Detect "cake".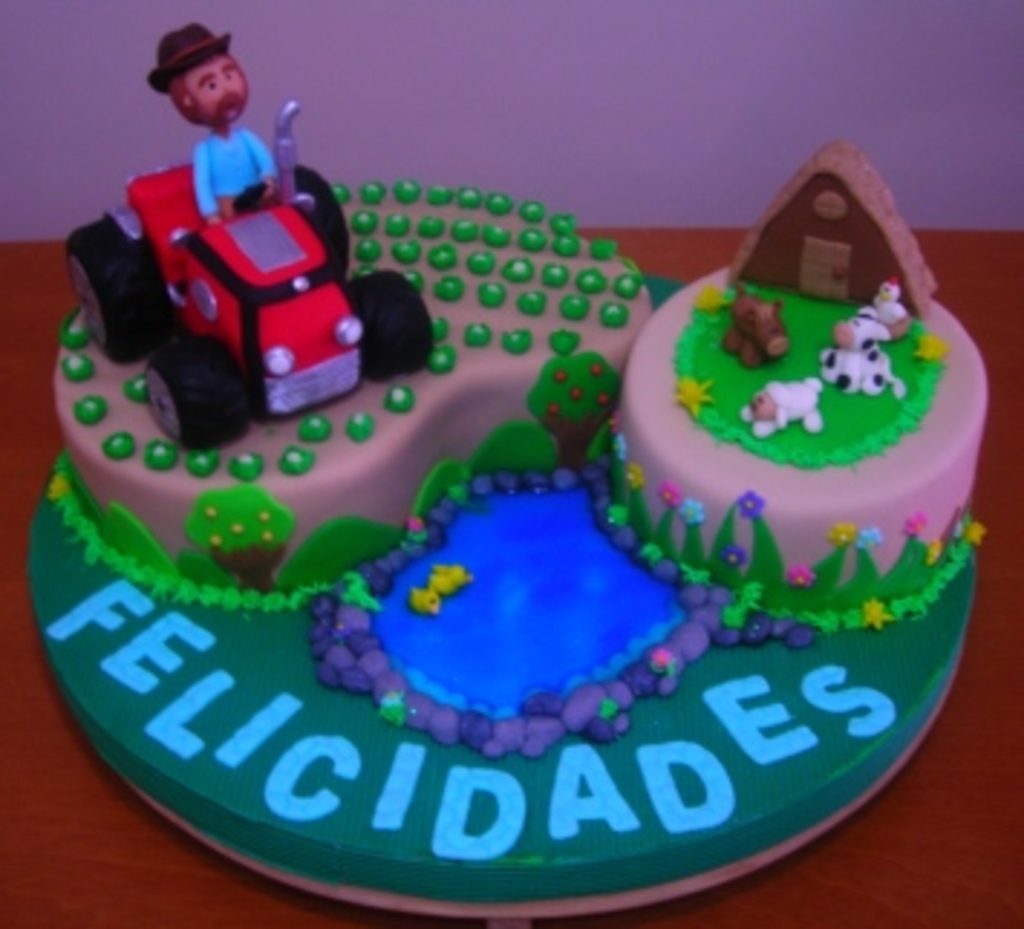
Detected at bbox=[29, 23, 995, 923].
